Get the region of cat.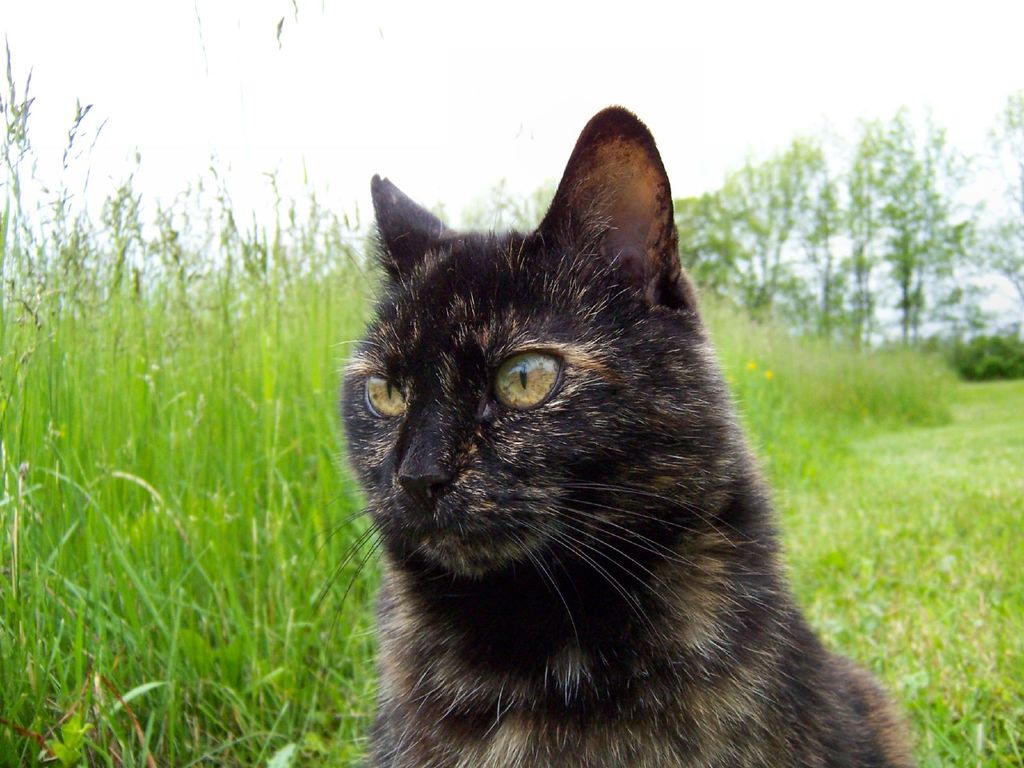
<box>341,104,918,767</box>.
